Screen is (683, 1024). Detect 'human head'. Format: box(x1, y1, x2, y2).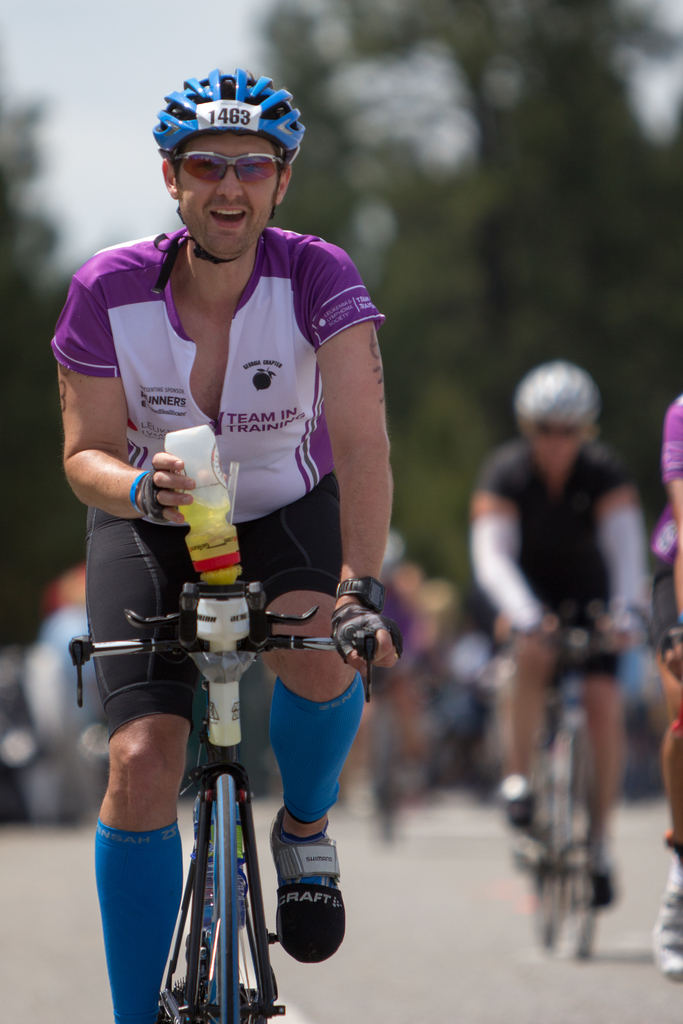
box(514, 357, 600, 473).
